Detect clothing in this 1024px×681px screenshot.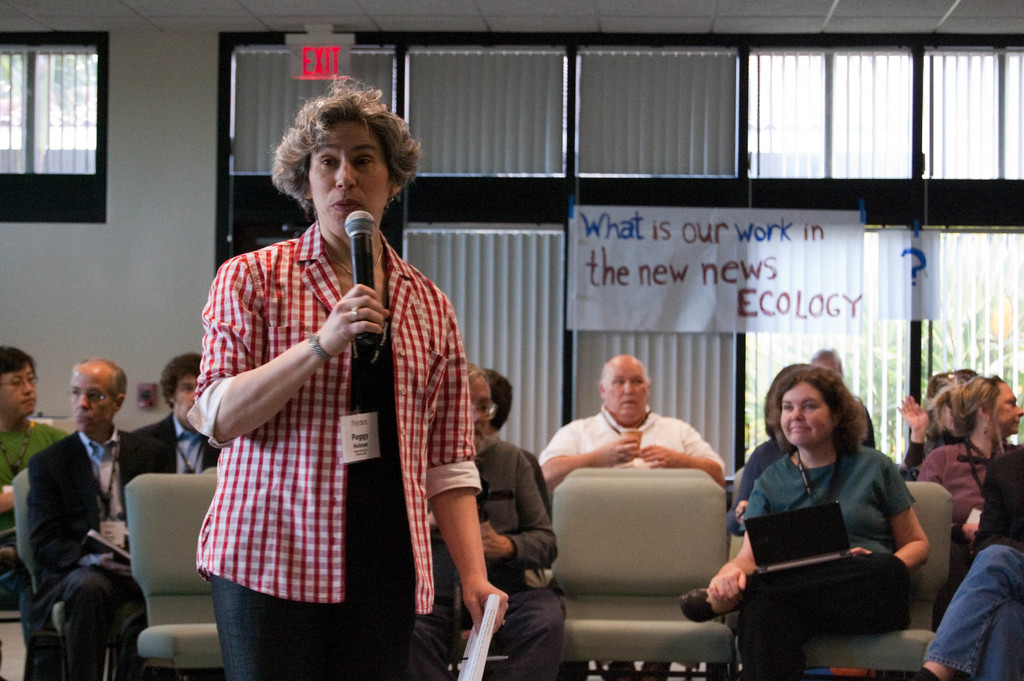
Detection: l=420, t=436, r=570, b=680.
